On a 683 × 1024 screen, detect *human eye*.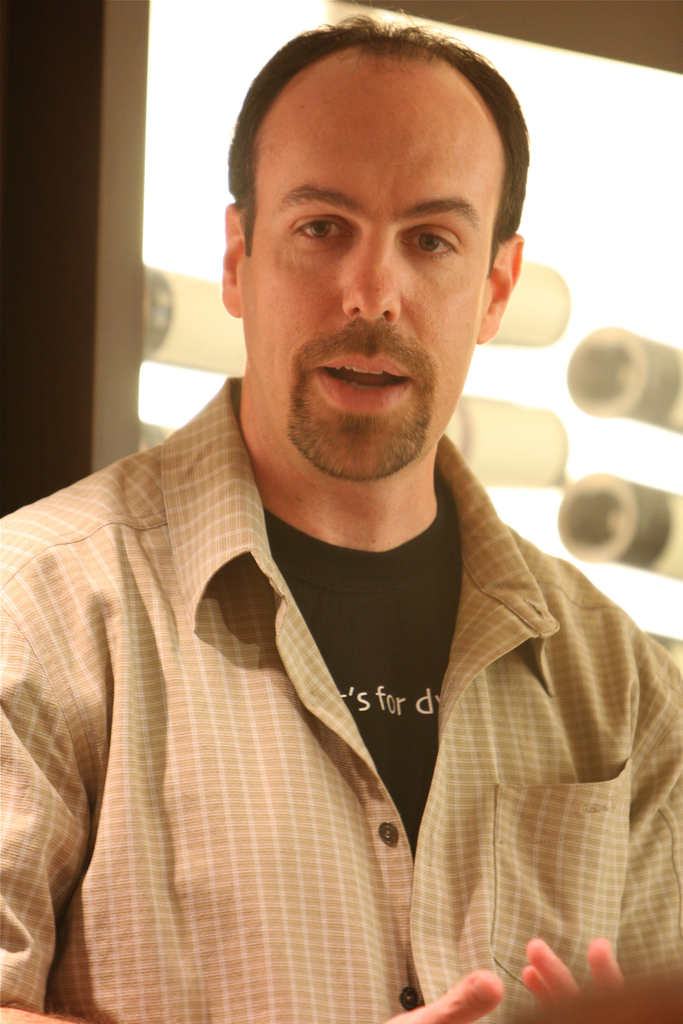
region(290, 209, 353, 259).
